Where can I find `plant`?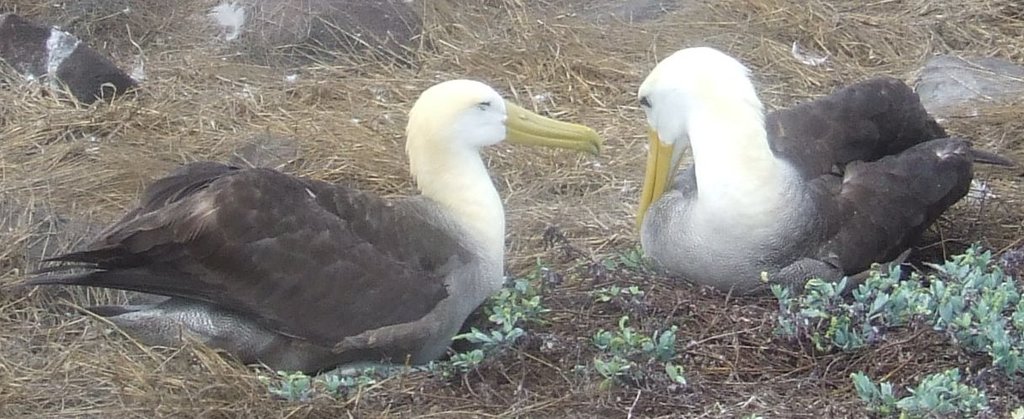
You can find it at {"x1": 592, "y1": 311, "x2": 686, "y2": 387}.
